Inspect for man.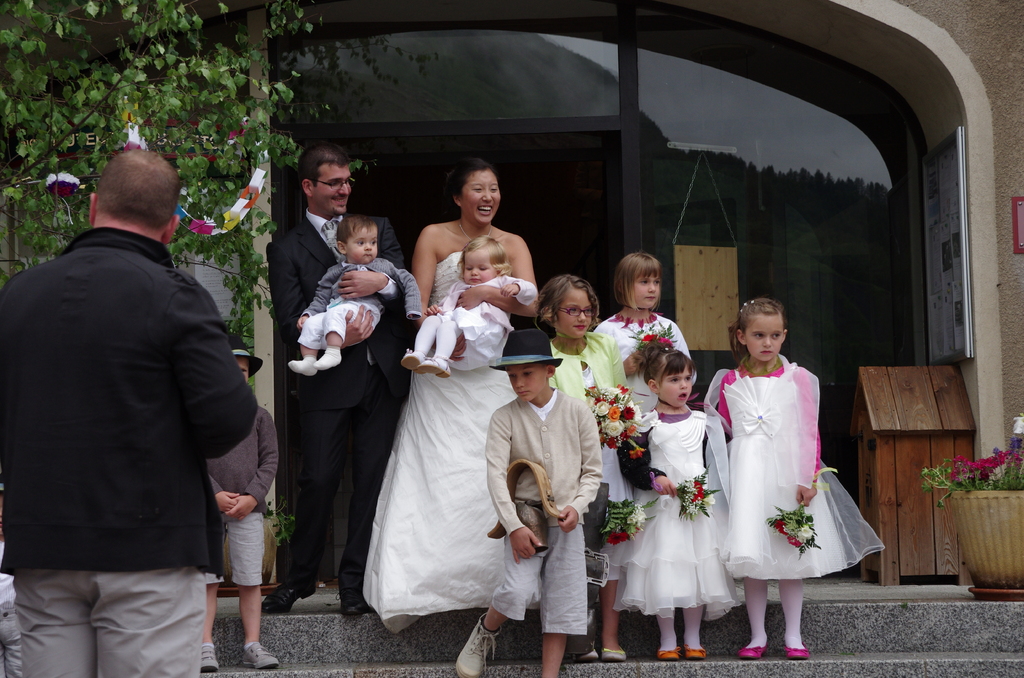
Inspection: [8, 117, 266, 667].
